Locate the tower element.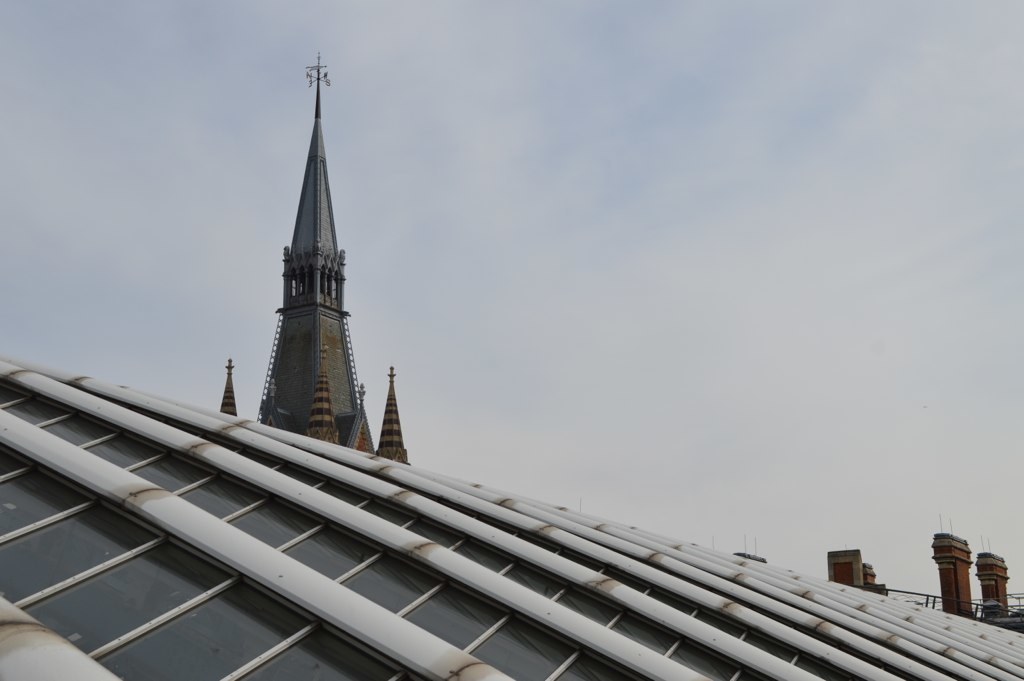
Element bbox: [x1=202, y1=71, x2=423, y2=441].
